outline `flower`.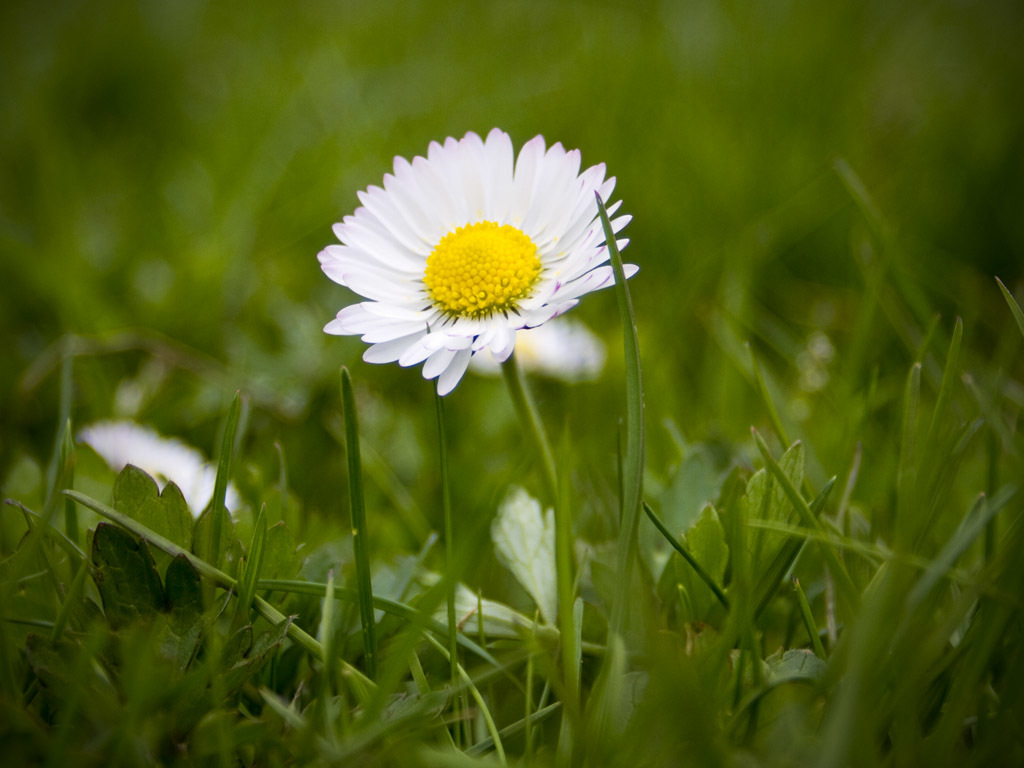
Outline: {"left": 459, "top": 319, "right": 617, "bottom": 394}.
